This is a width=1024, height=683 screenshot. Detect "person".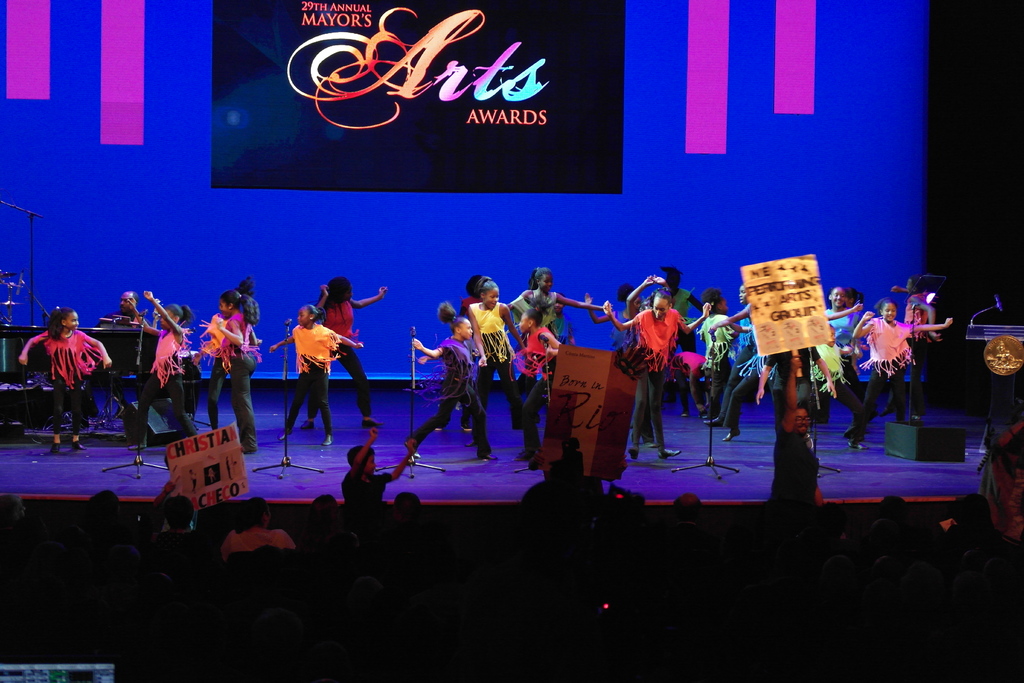
(466, 278, 524, 448).
